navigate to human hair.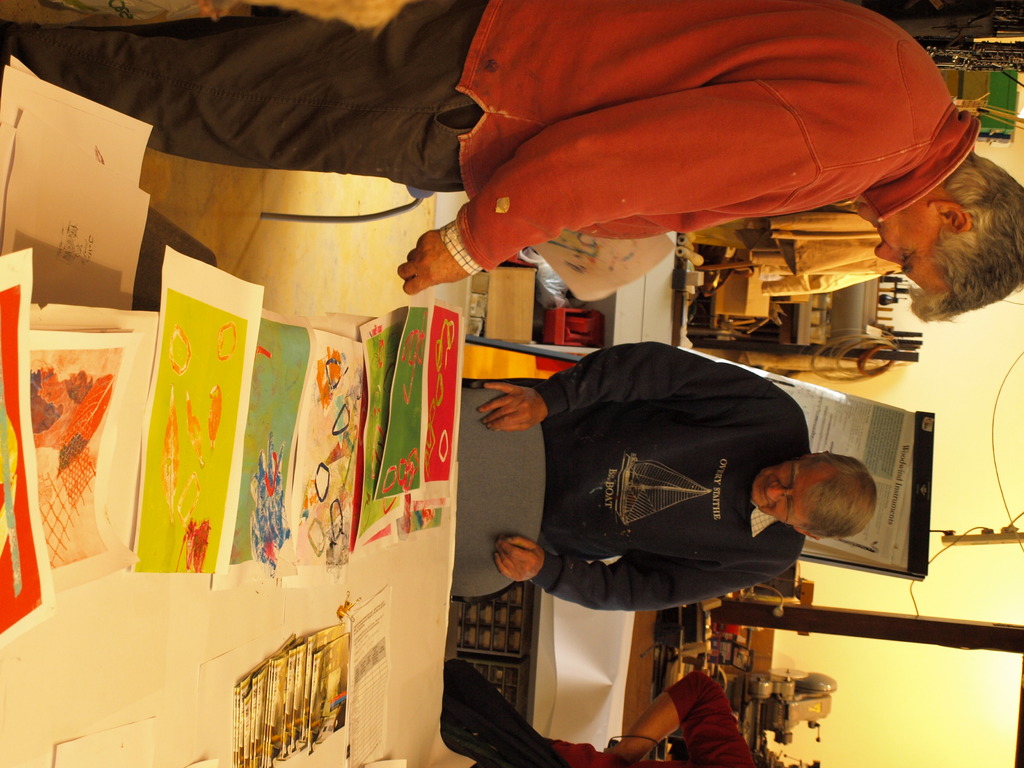
Navigation target: <bbox>799, 450, 877, 547</bbox>.
